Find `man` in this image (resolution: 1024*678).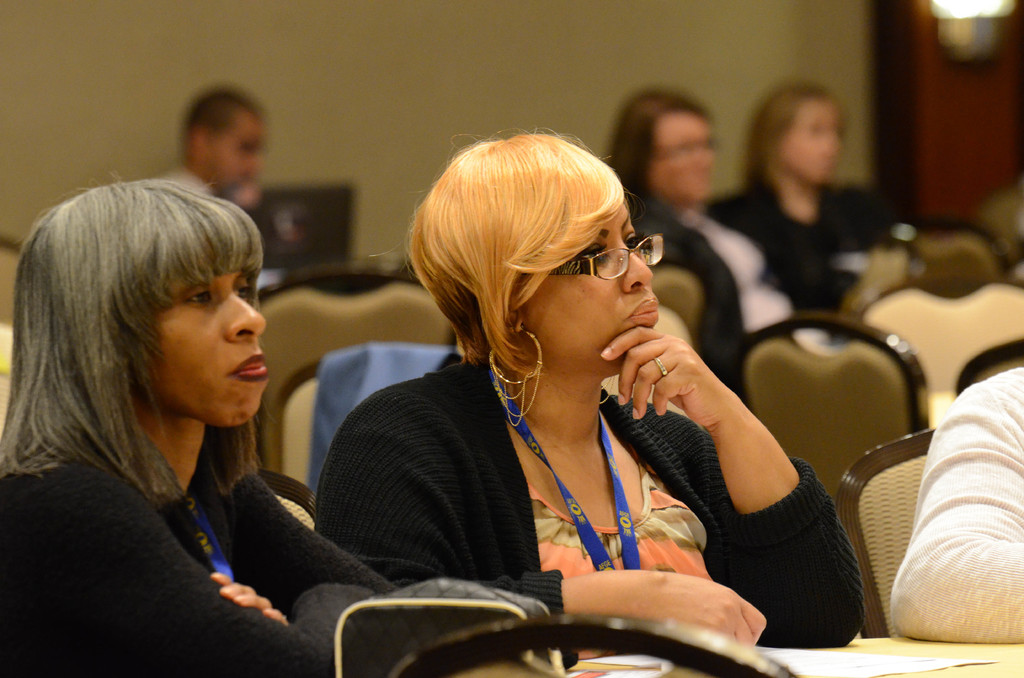
region(173, 85, 314, 280).
